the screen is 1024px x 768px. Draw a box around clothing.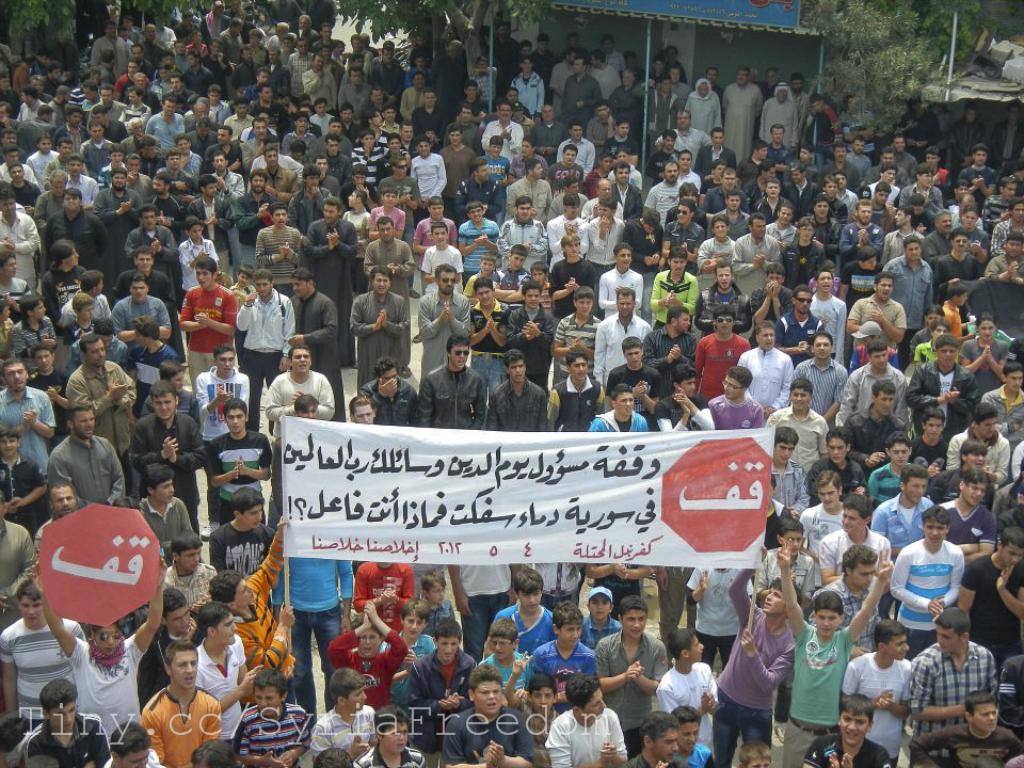
l=674, t=170, r=701, b=190.
